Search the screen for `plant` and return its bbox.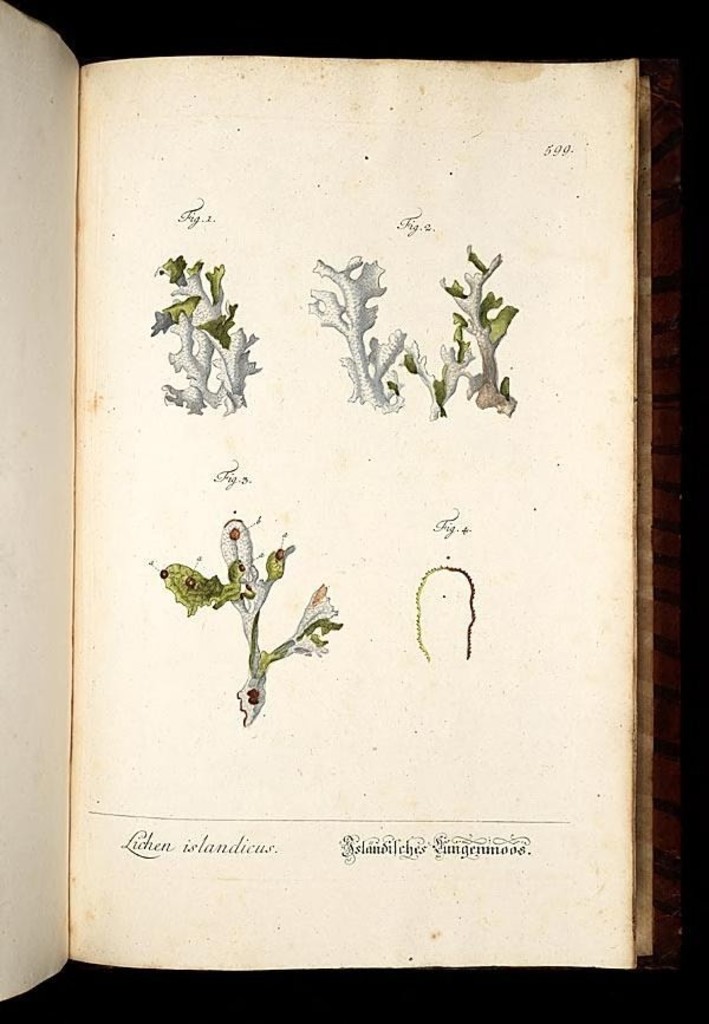
Found: <region>161, 514, 346, 731</region>.
